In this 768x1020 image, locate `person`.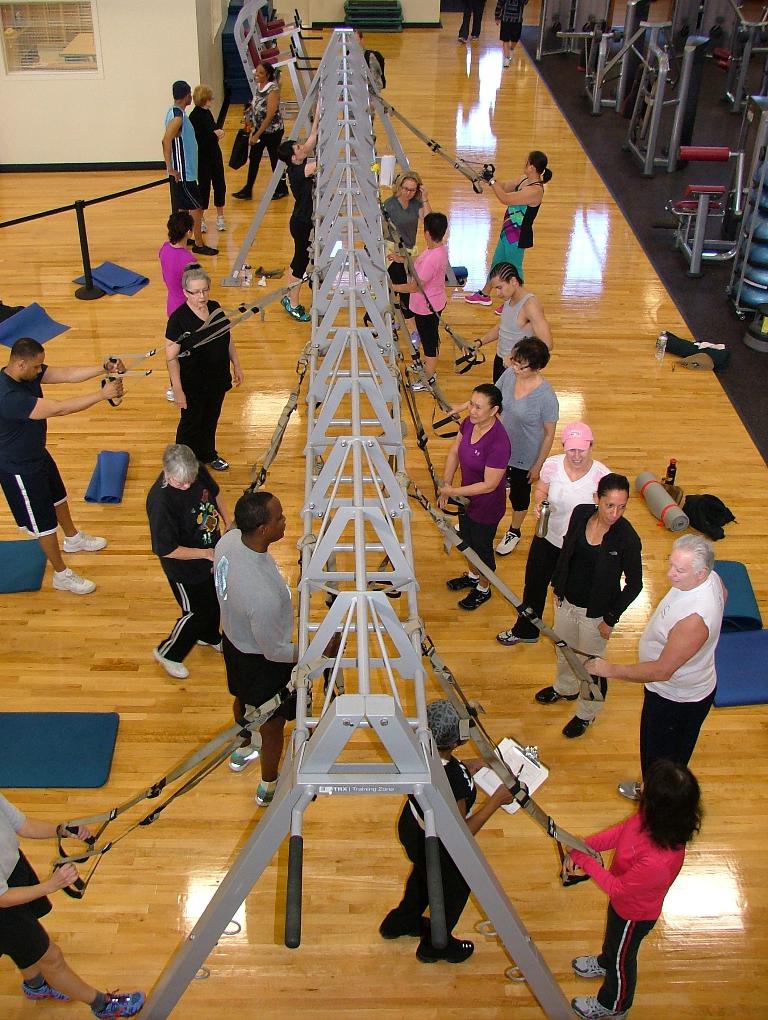
Bounding box: locate(443, 337, 556, 559).
